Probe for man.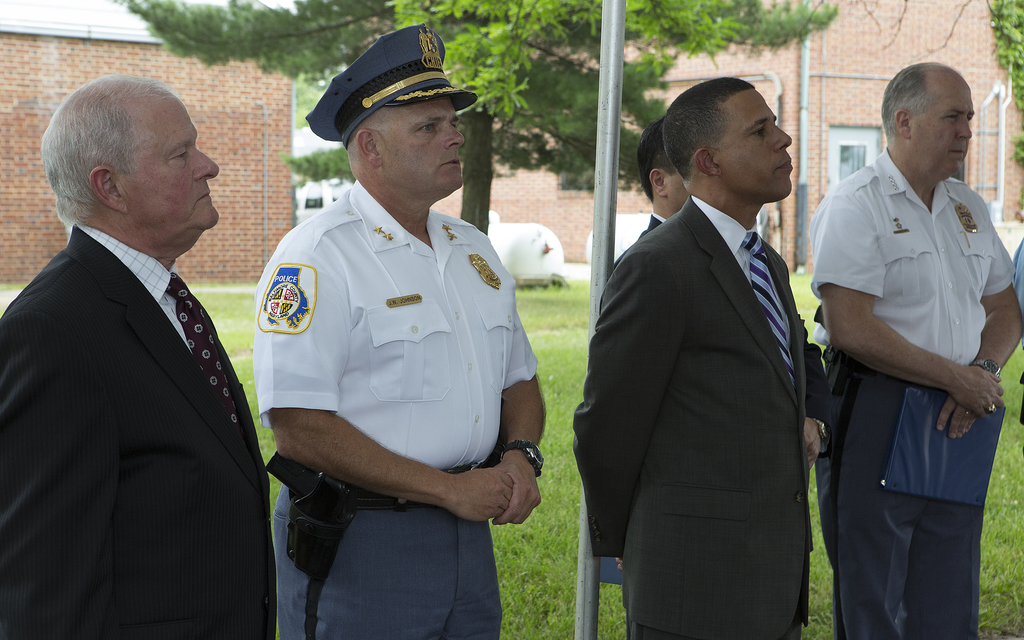
Probe result: (573,77,828,639).
